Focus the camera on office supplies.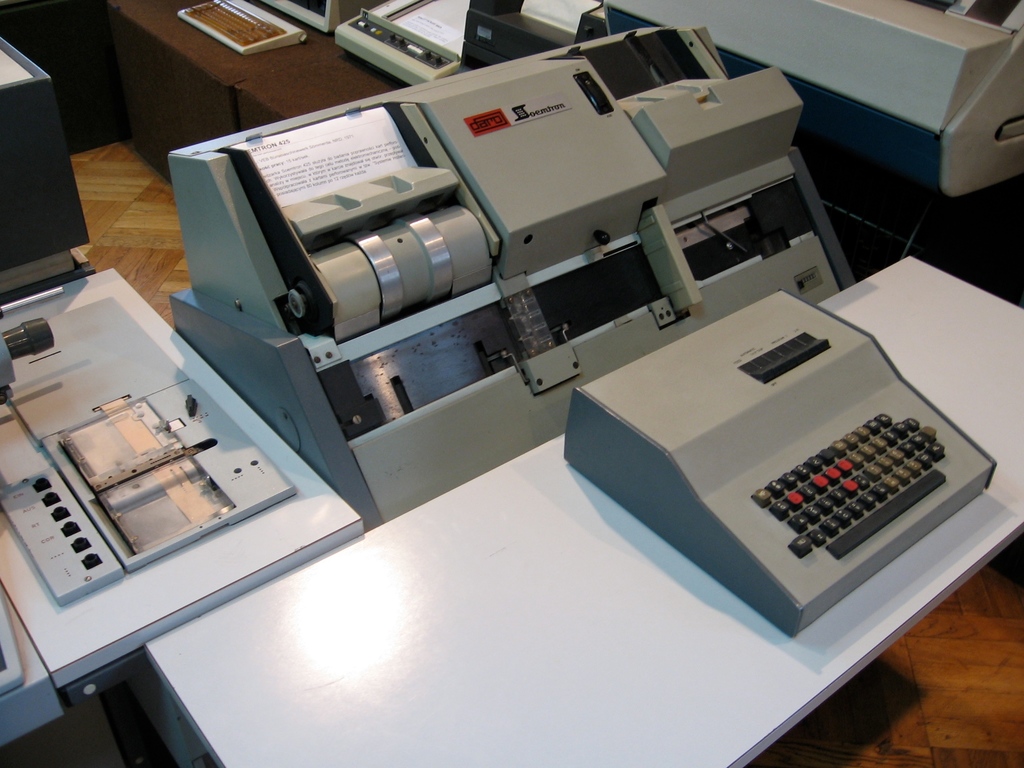
Focus region: [x1=184, y1=0, x2=358, y2=48].
